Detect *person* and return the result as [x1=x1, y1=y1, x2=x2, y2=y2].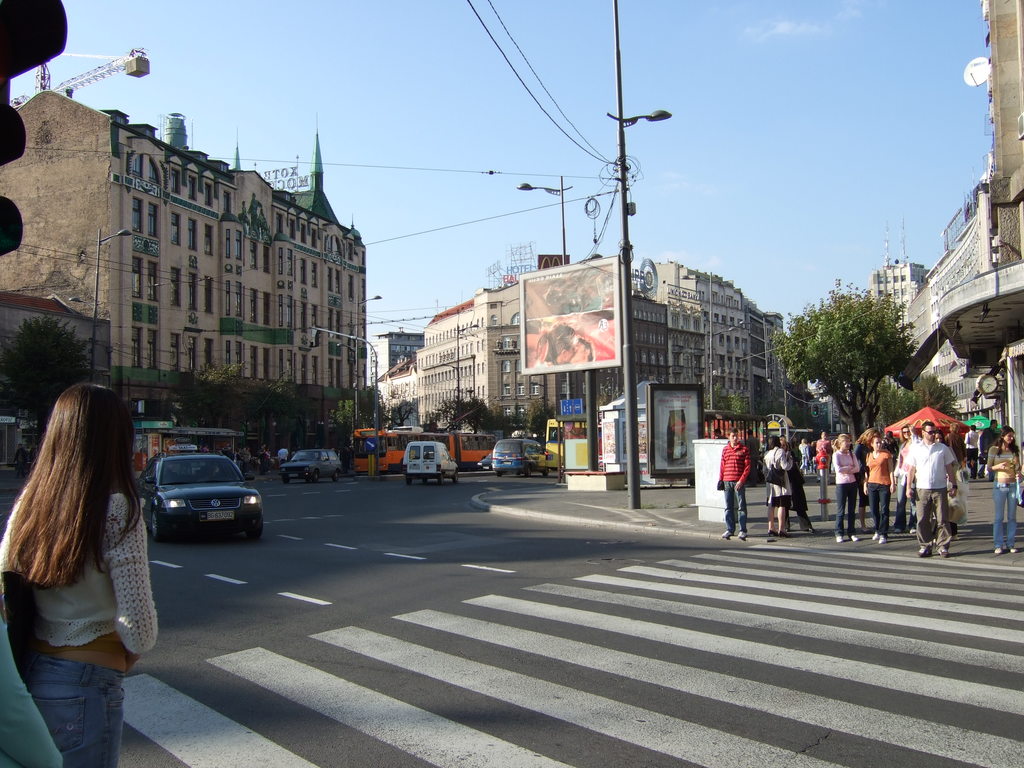
[x1=568, y1=337, x2=594, y2=360].
